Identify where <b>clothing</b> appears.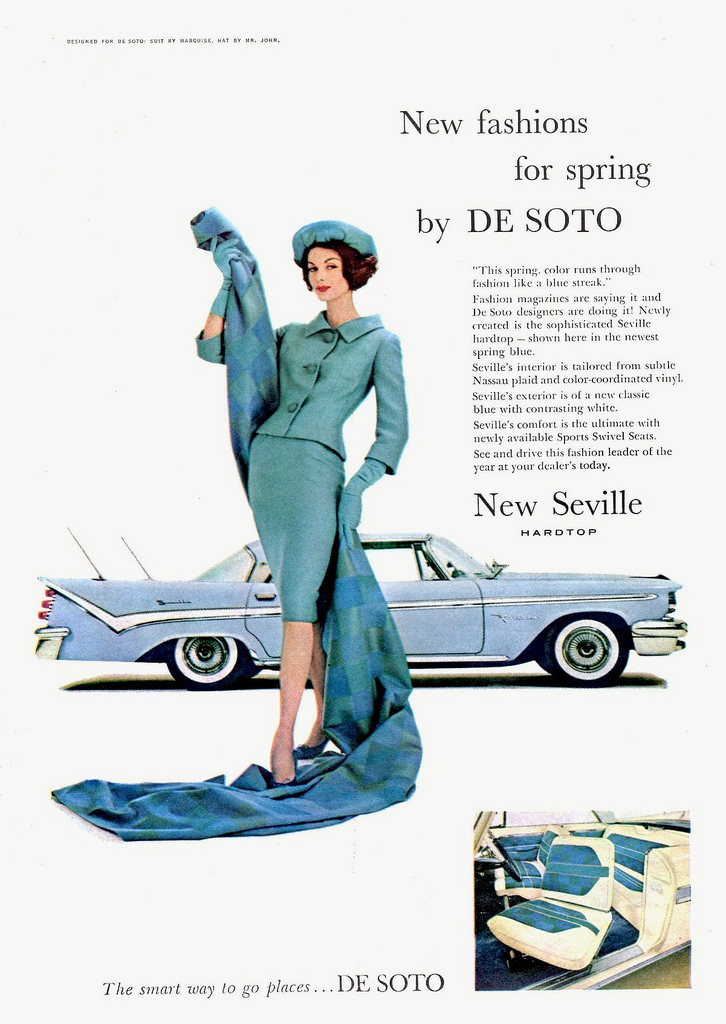
Appears at BBox(190, 234, 435, 713).
